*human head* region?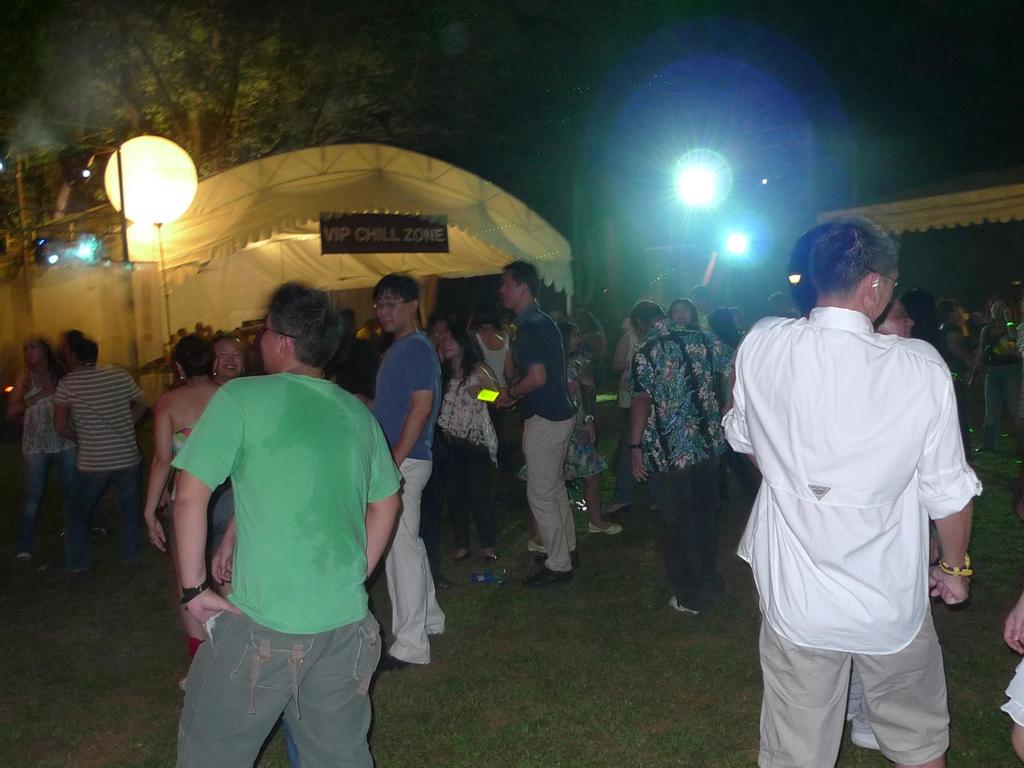
bbox=(631, 299, 662, 330)
